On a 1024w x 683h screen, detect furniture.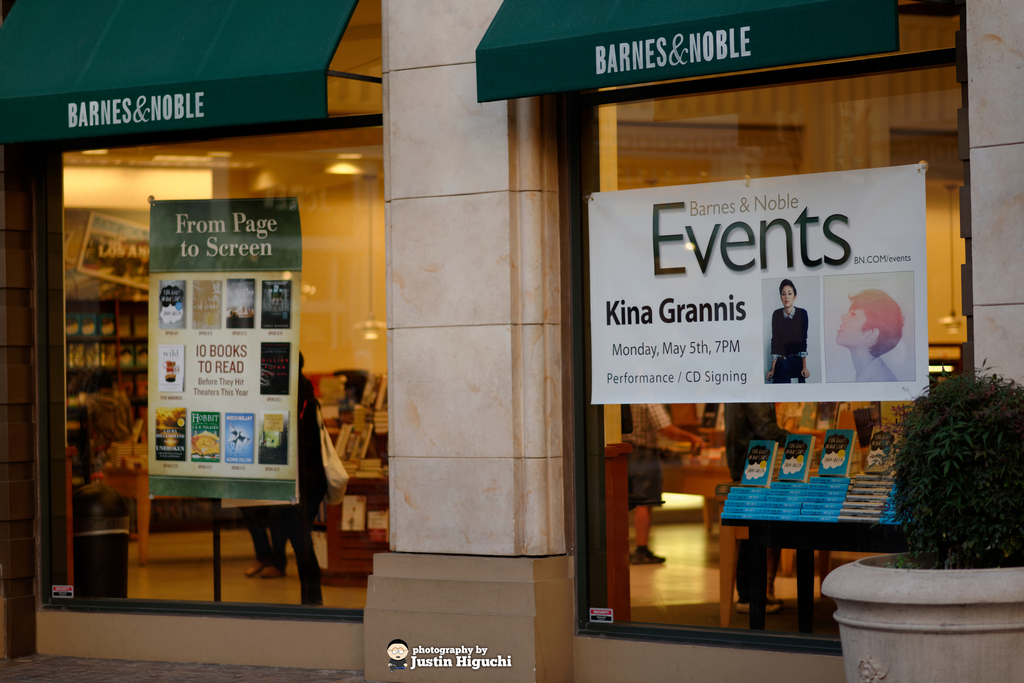
left=716, top=508, right=906, bottom=629.
